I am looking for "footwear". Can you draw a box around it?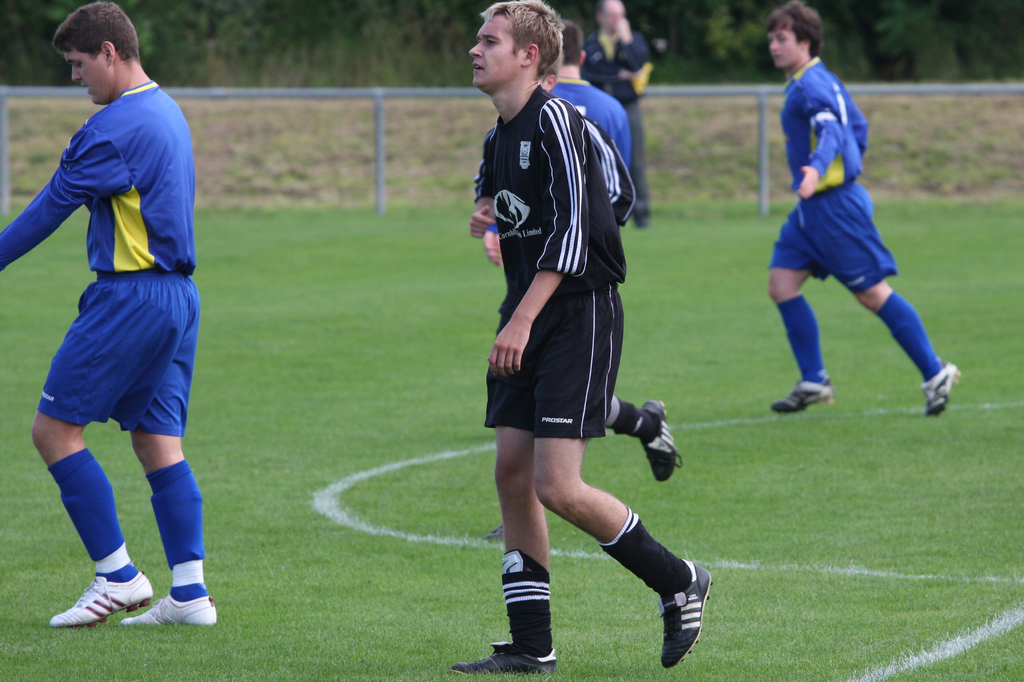
Sure, the bounding box is (489,521,502,539).
